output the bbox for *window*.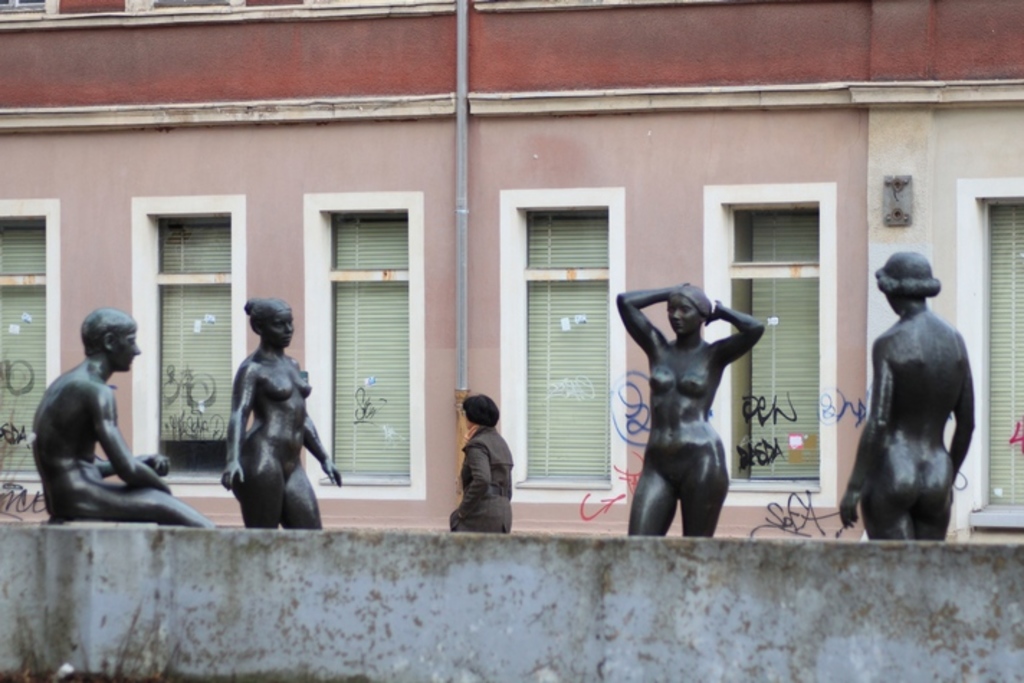
pyautogui.locateOnScreen(329, 217, 414, 489).
